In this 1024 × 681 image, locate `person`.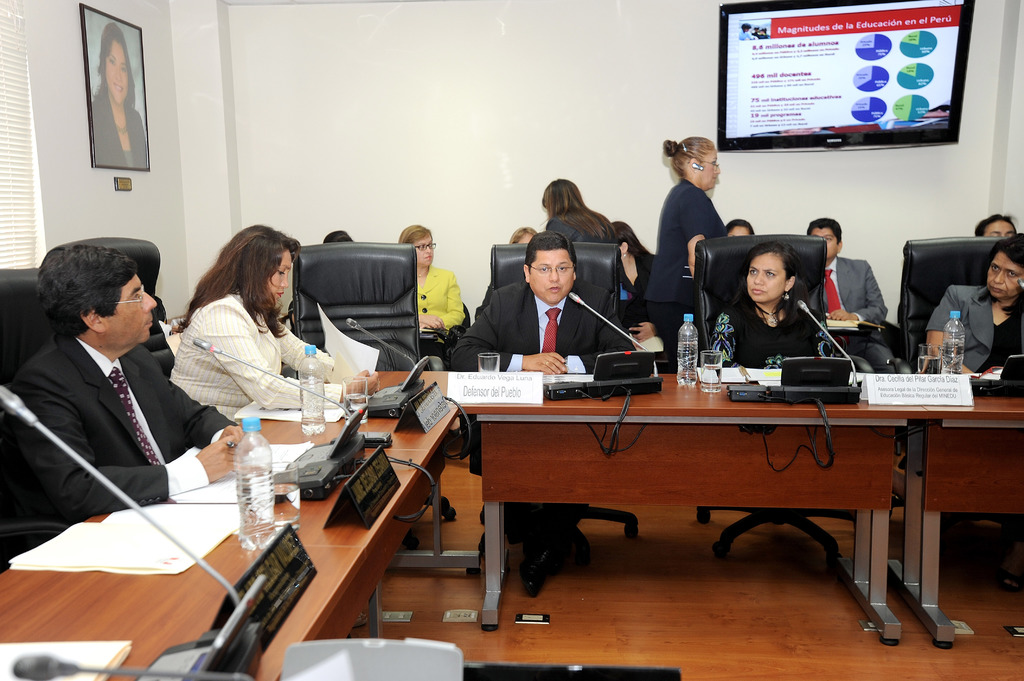
Bounding box: (x1=458, y1=230, x2=657, y2=593).
